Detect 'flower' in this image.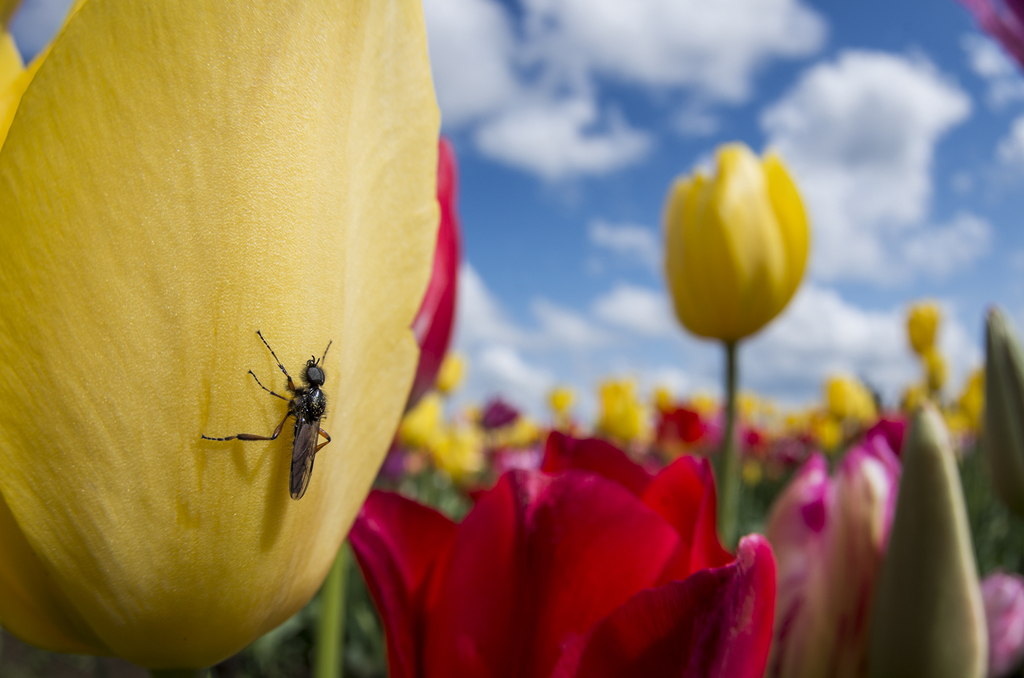
Detection: l=342, t=422, r=784, b=677.
